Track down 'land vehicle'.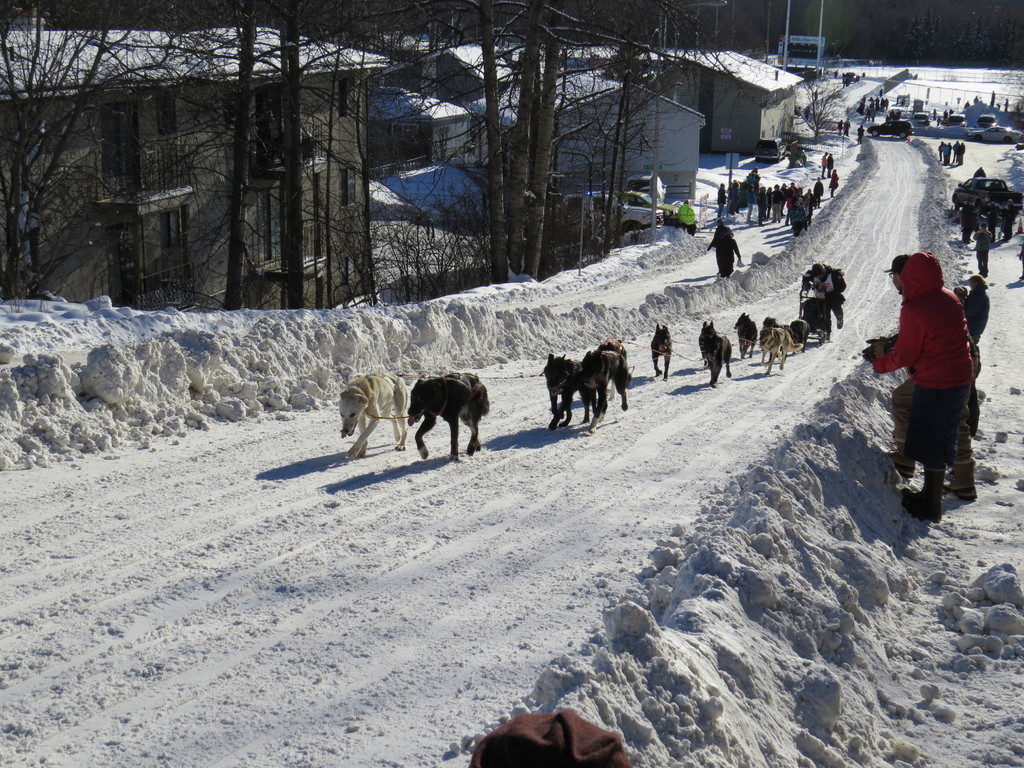
Tracked to left=914, top=113, right=926, bottom=125.
